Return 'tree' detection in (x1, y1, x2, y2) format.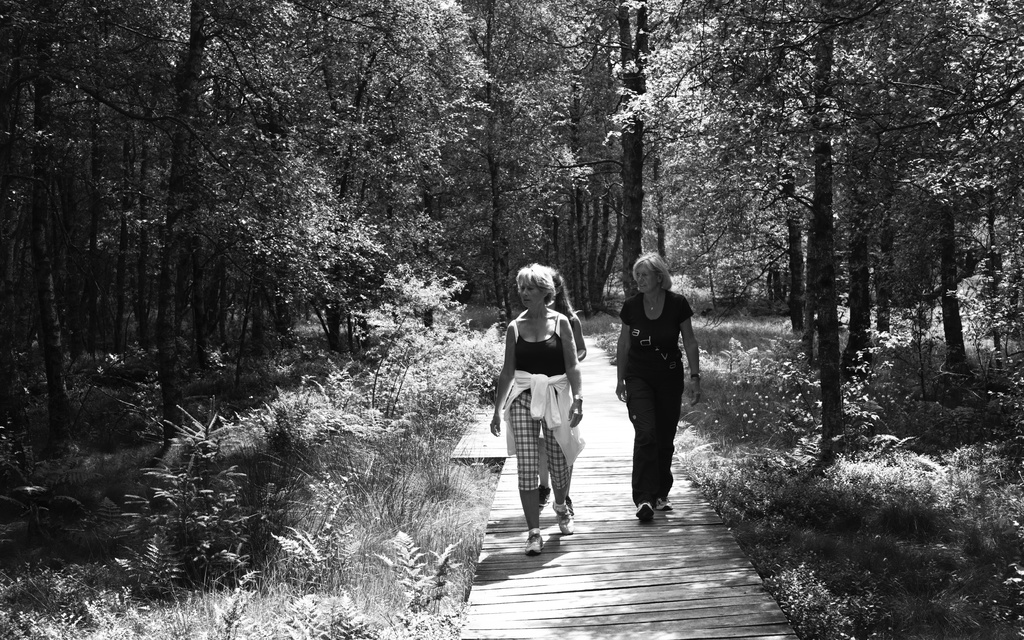
(647, 28, 998, 397).
